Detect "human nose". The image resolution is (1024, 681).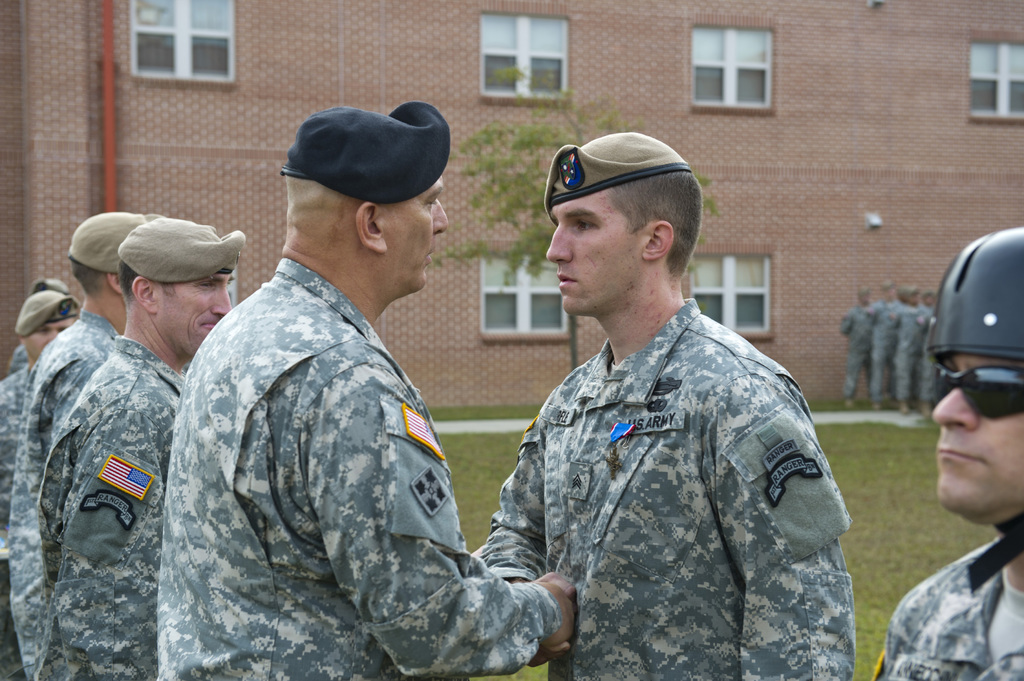
detection(432, 198, 448, 230).
